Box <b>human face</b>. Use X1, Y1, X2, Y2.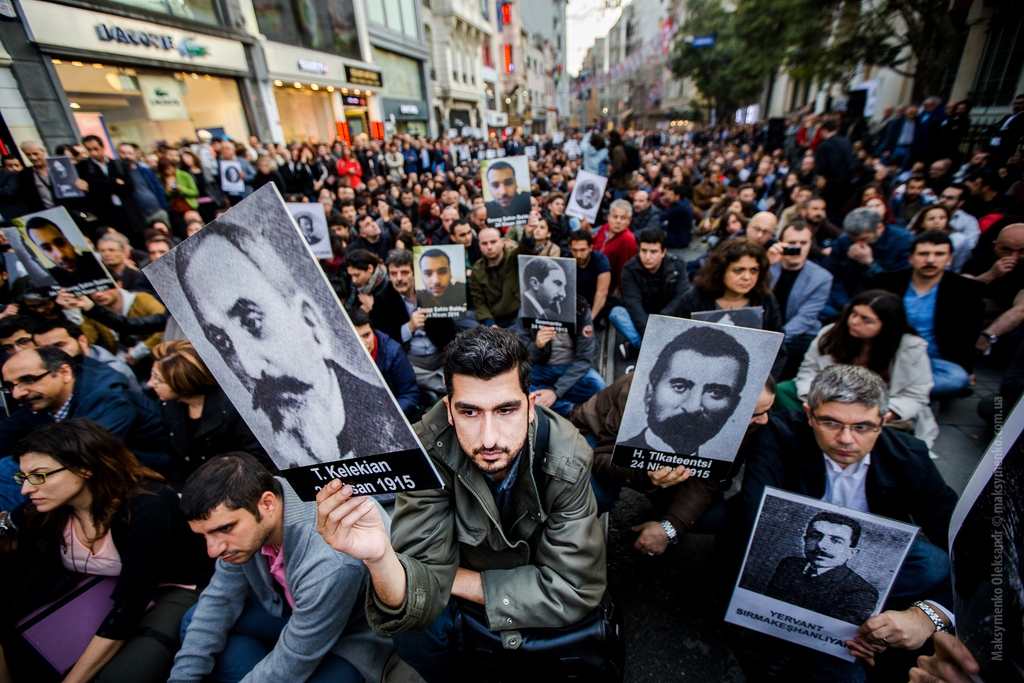
805, 199, 825, 224.
